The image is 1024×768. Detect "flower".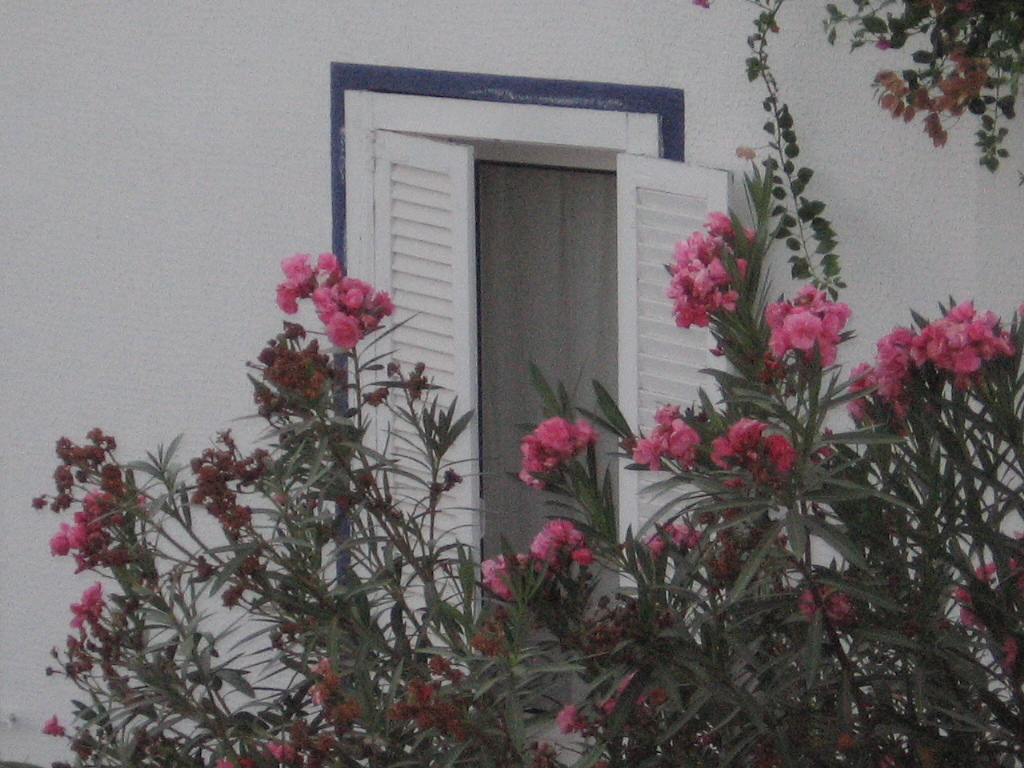
Detection: rect(273, 248, 344, 319).
